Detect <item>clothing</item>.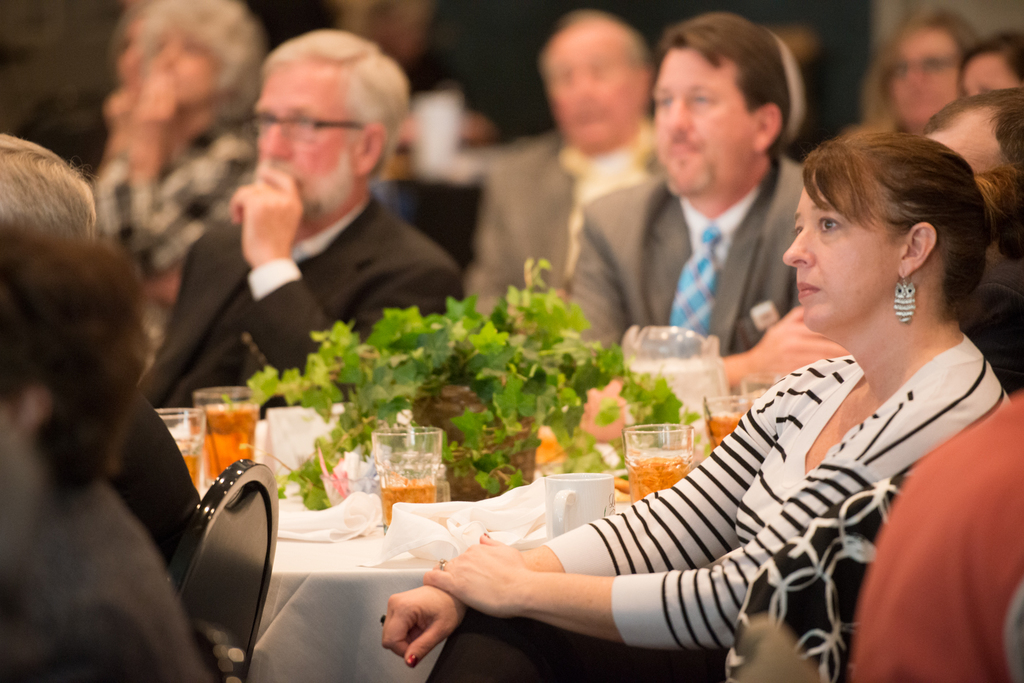
Detected at crop(566, 152, 810, 350).
